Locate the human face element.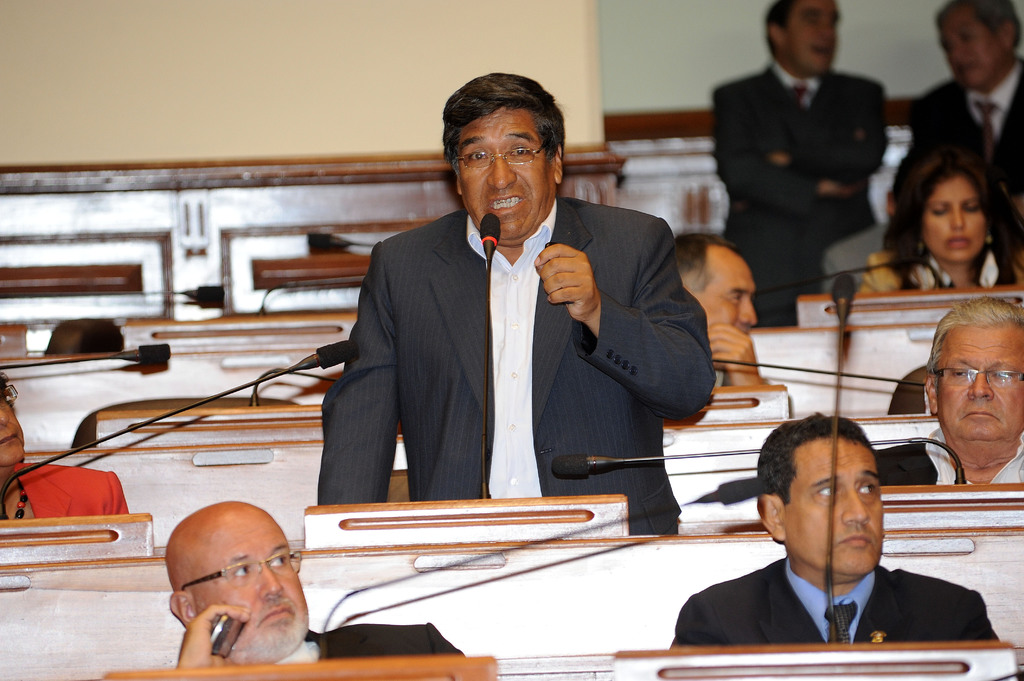
Element bbox: [left=948, top=19, right=1012, bottom=93].
